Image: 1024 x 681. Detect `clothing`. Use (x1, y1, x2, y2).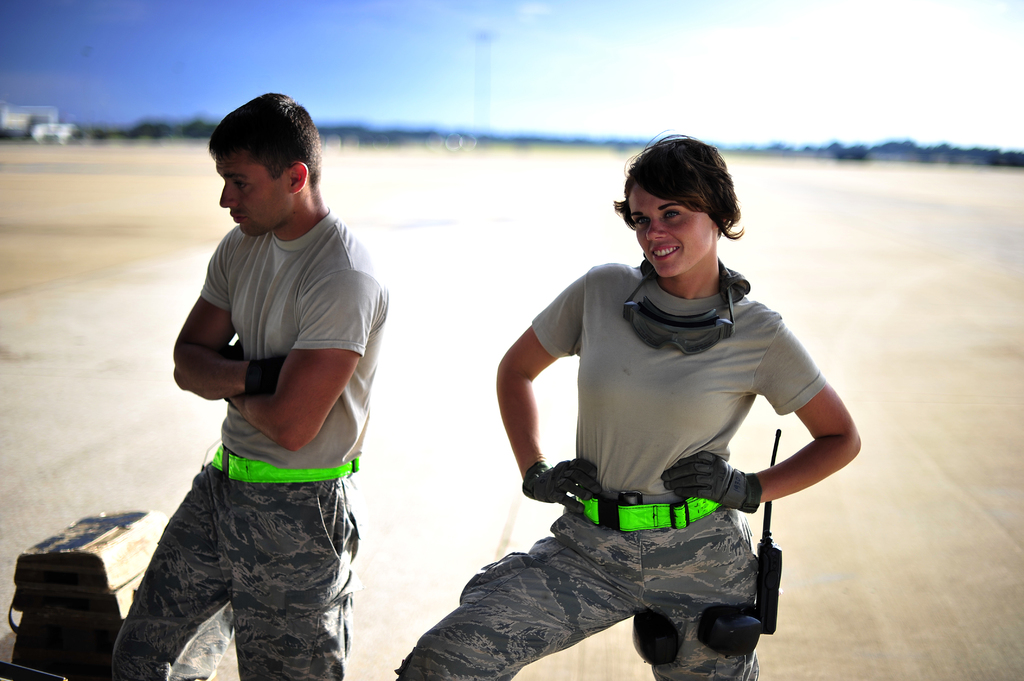
(399, 262, 828, 680).
